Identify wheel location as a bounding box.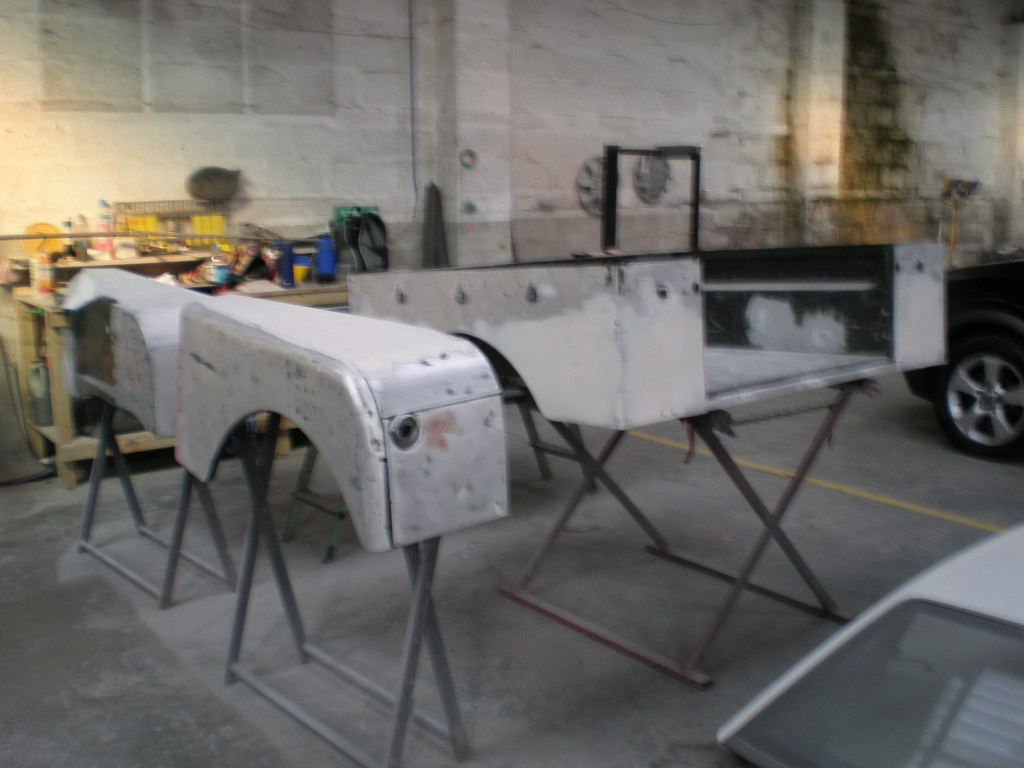
box=[931, 334, 1022, 452].
